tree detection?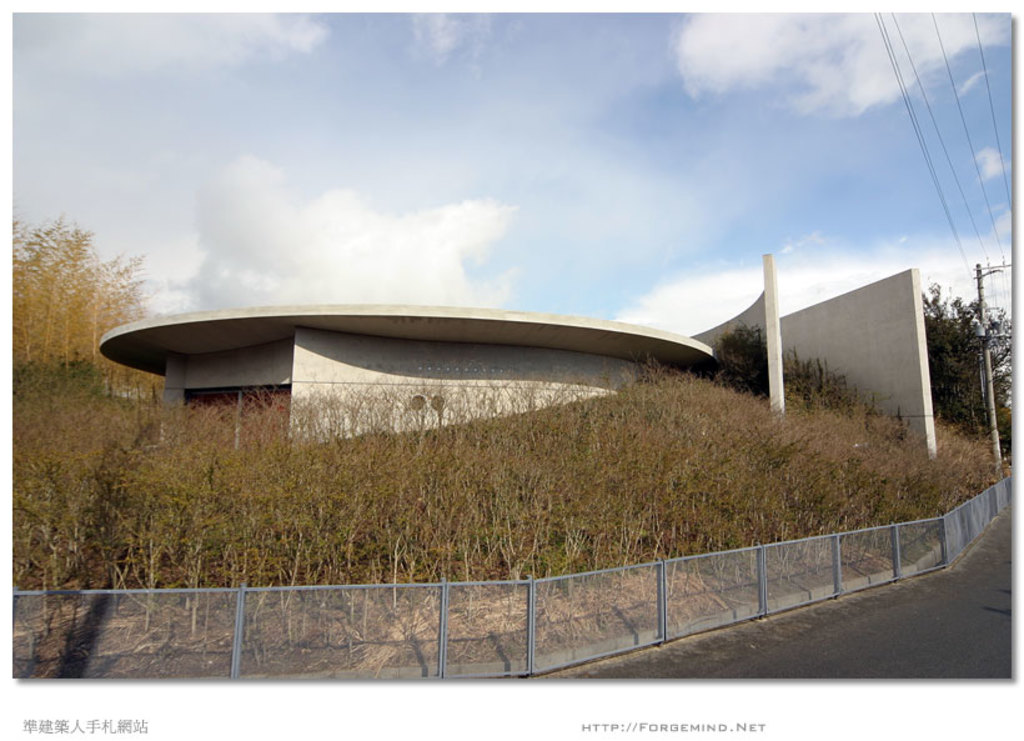
pyautogui.locateOnScreen(14, 211, 159, 370)
